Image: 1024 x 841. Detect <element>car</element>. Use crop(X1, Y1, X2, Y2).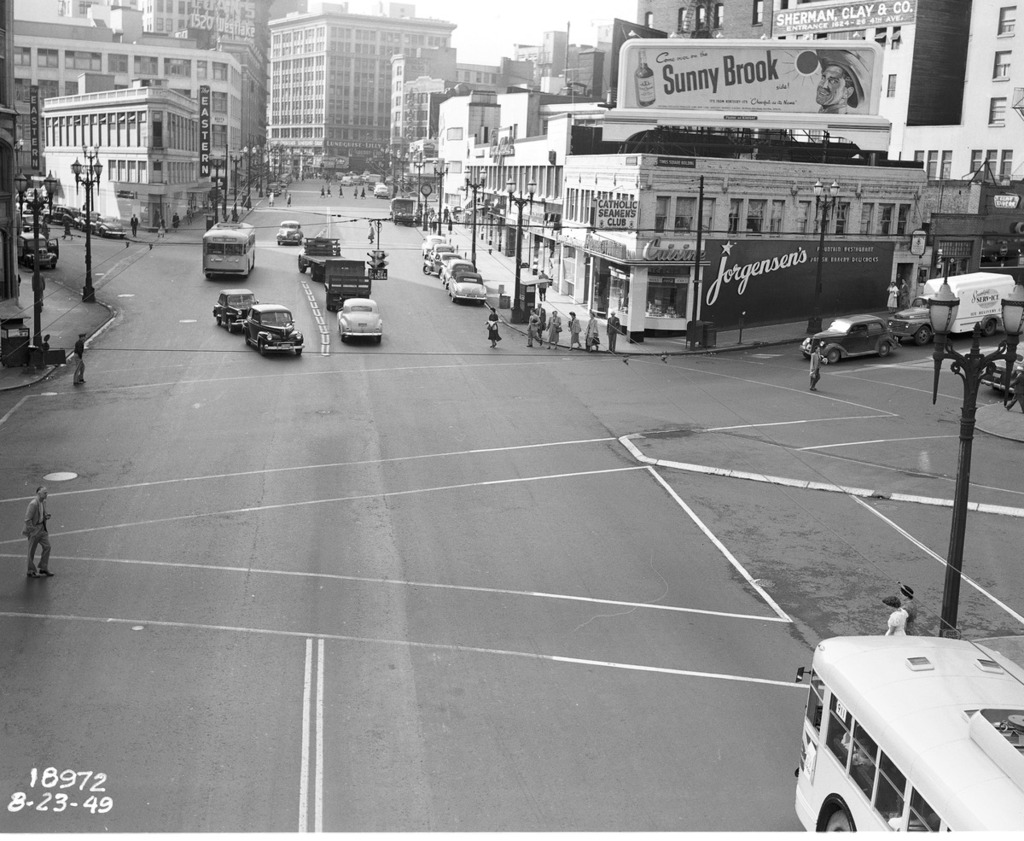
crop(211, 289, 265, 331).
